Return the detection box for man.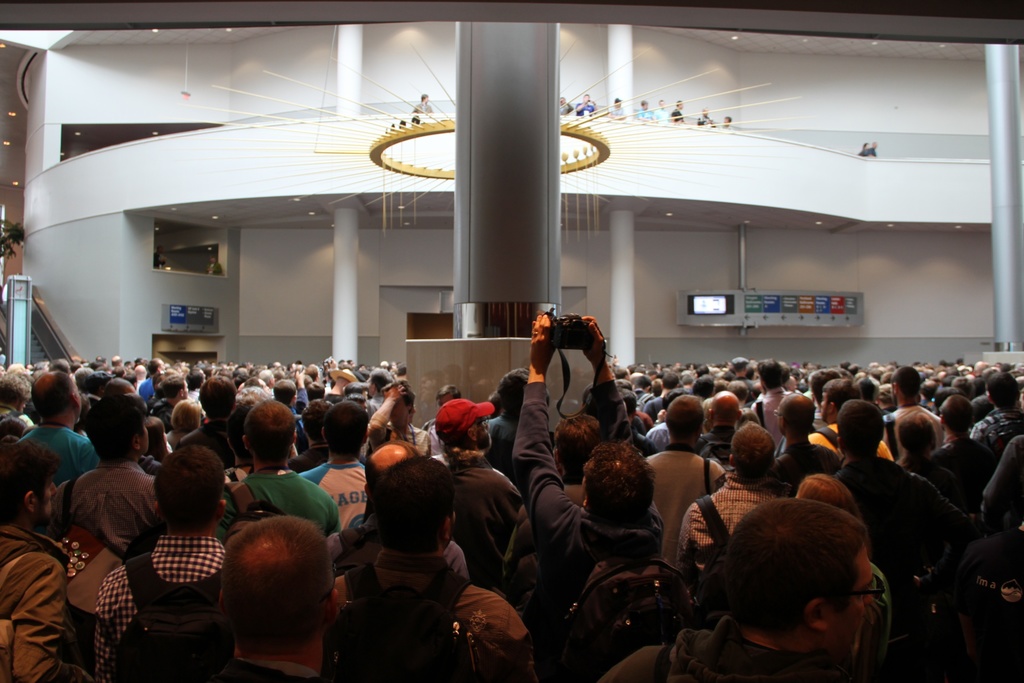
select_region(509, 311, 666, 626).
